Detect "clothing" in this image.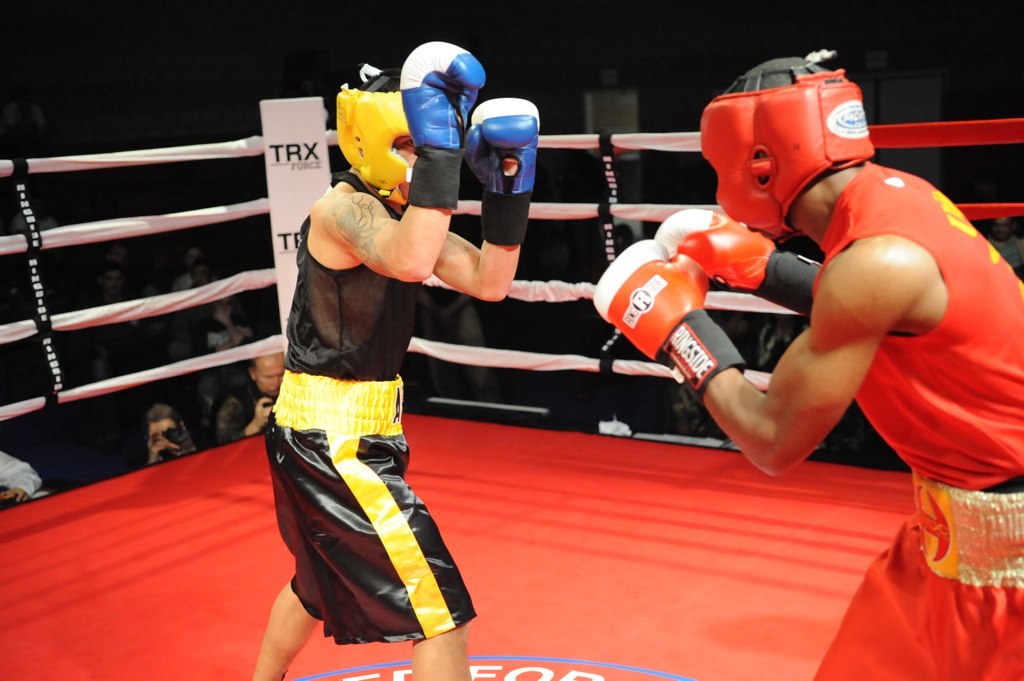
Detection: 261:168:500:645.
